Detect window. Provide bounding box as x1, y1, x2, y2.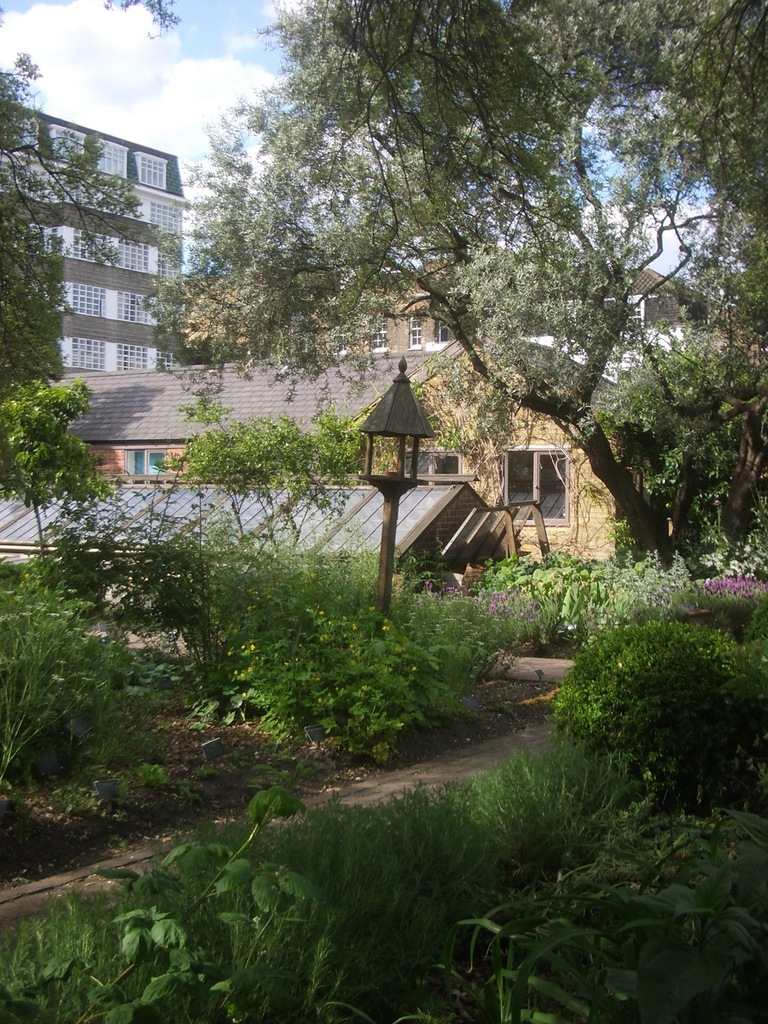
0, 115, 40, 149.
